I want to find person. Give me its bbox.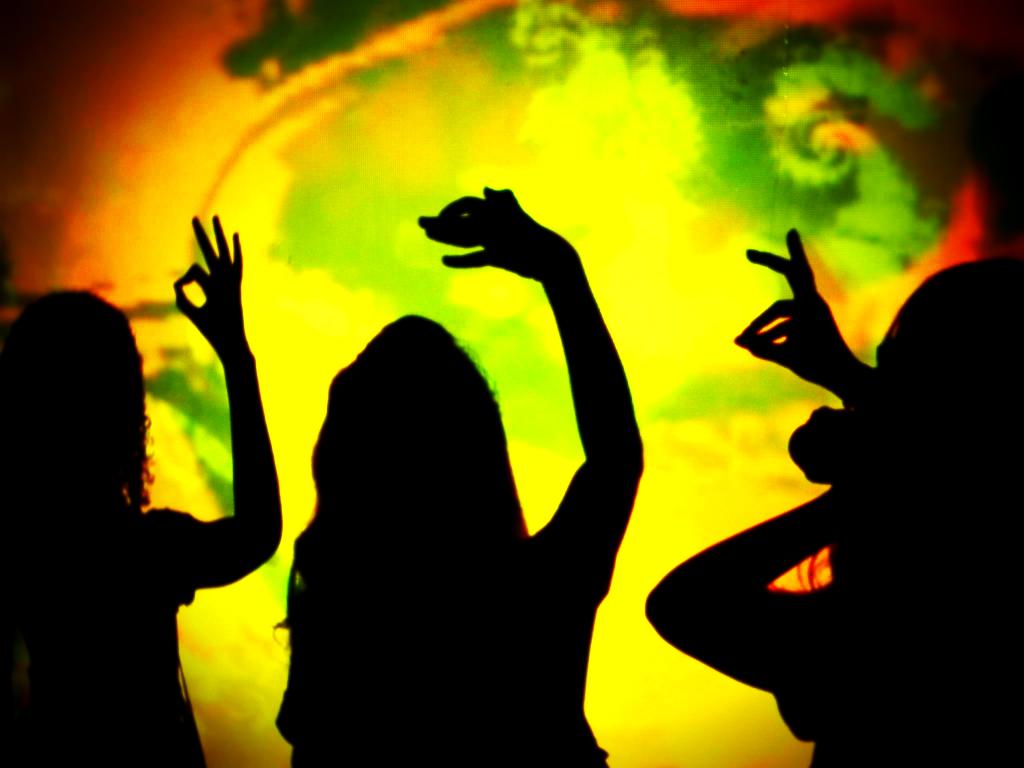
crop(268, 182, 647, 767).
